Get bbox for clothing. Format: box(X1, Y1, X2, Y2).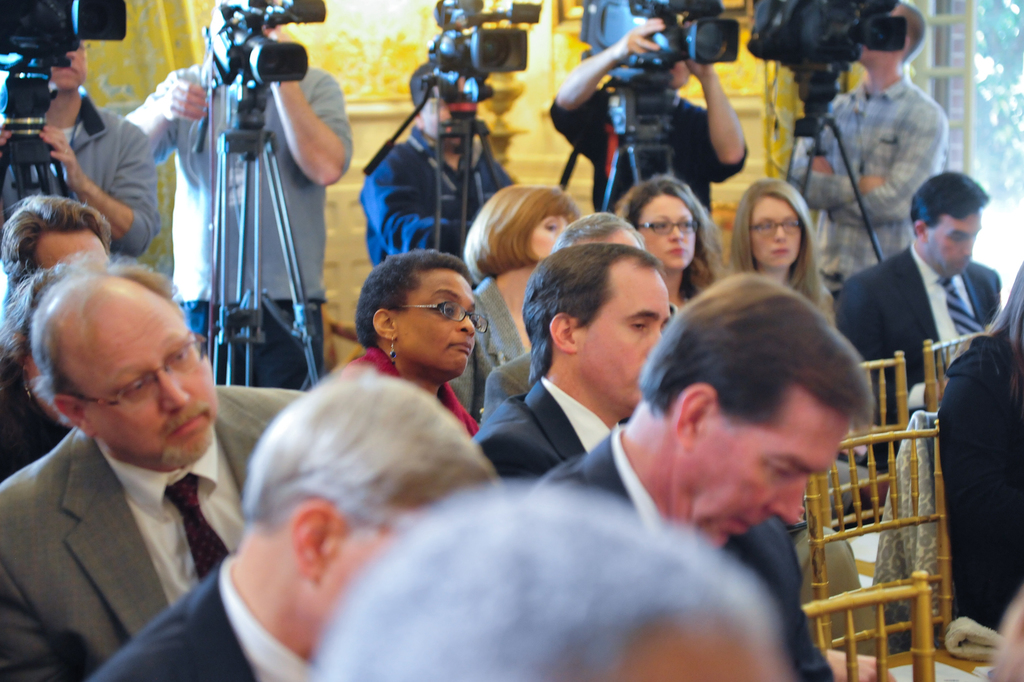
box(356, 129, 515, 266).
